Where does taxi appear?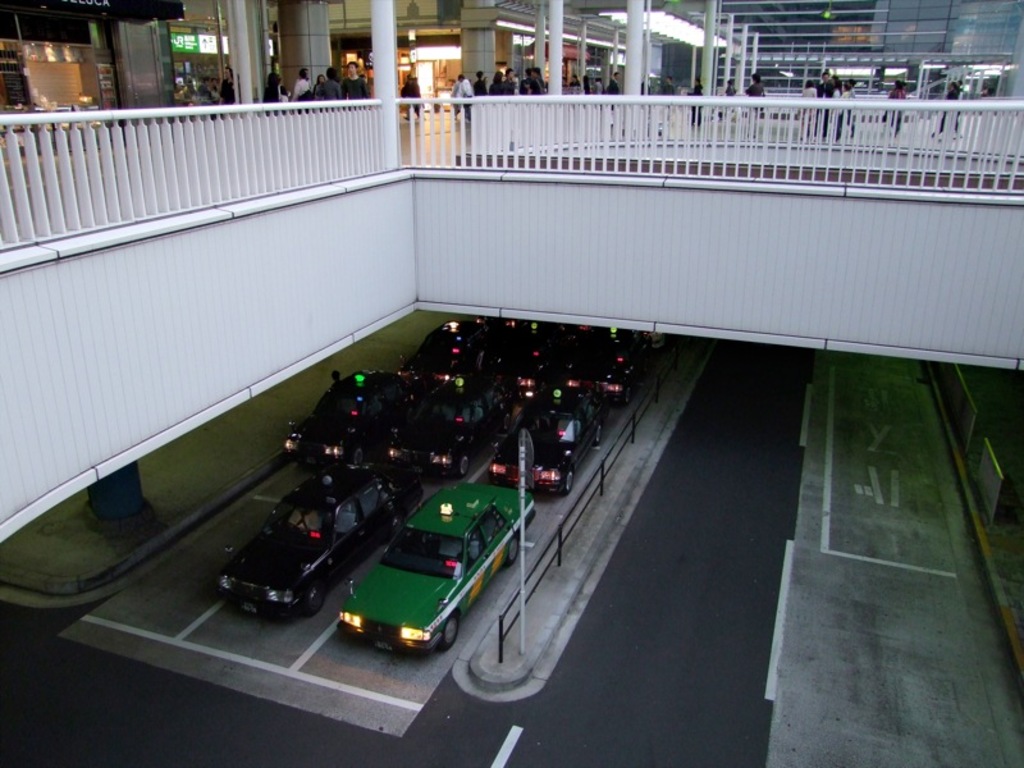
Appears at <bbox>492, 387, 614, 490</bbox>.
